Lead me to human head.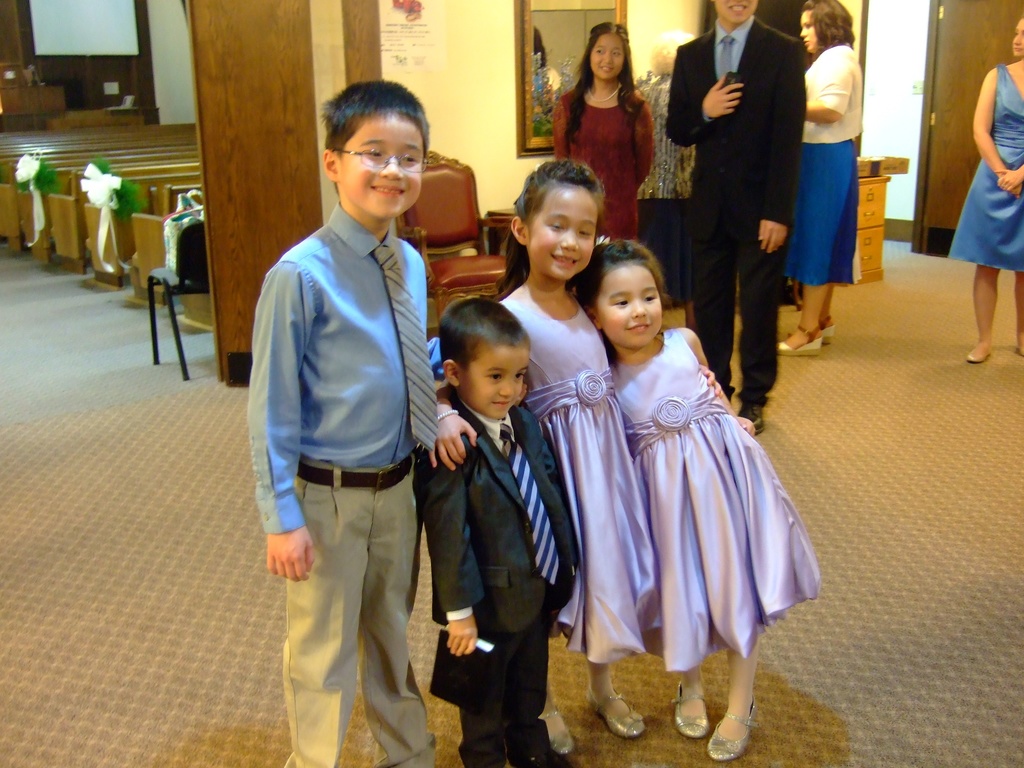
Lead to (571,241,665,355).
